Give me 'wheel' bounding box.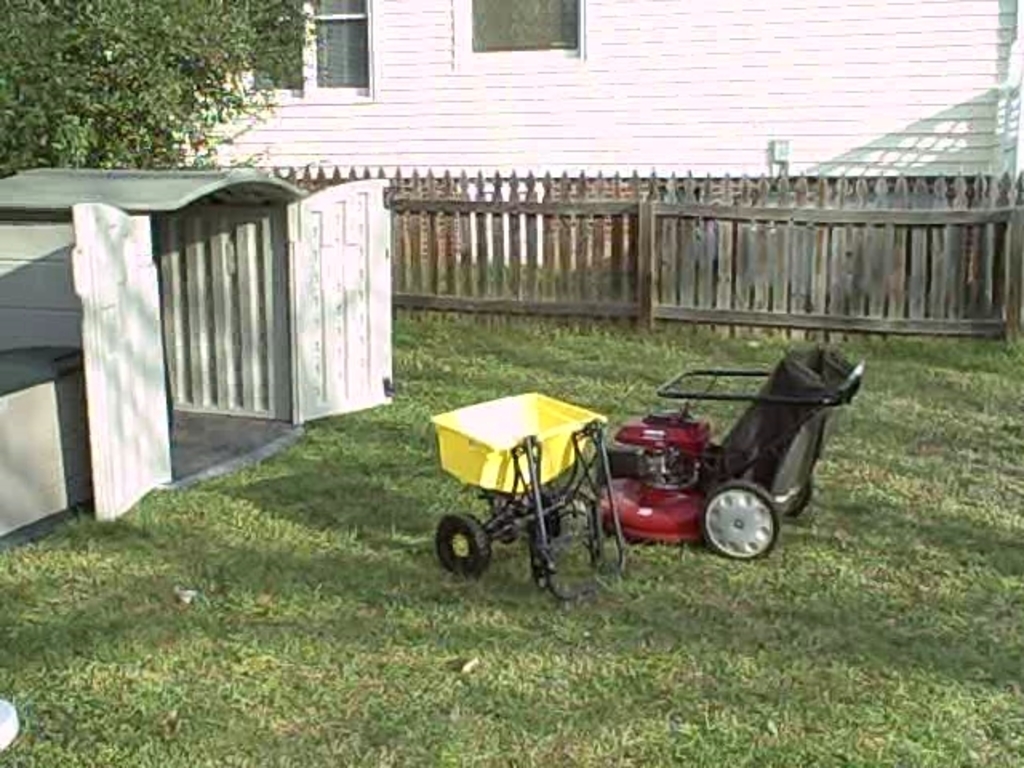
[left=526, top=490, right=565, bottom=550].
